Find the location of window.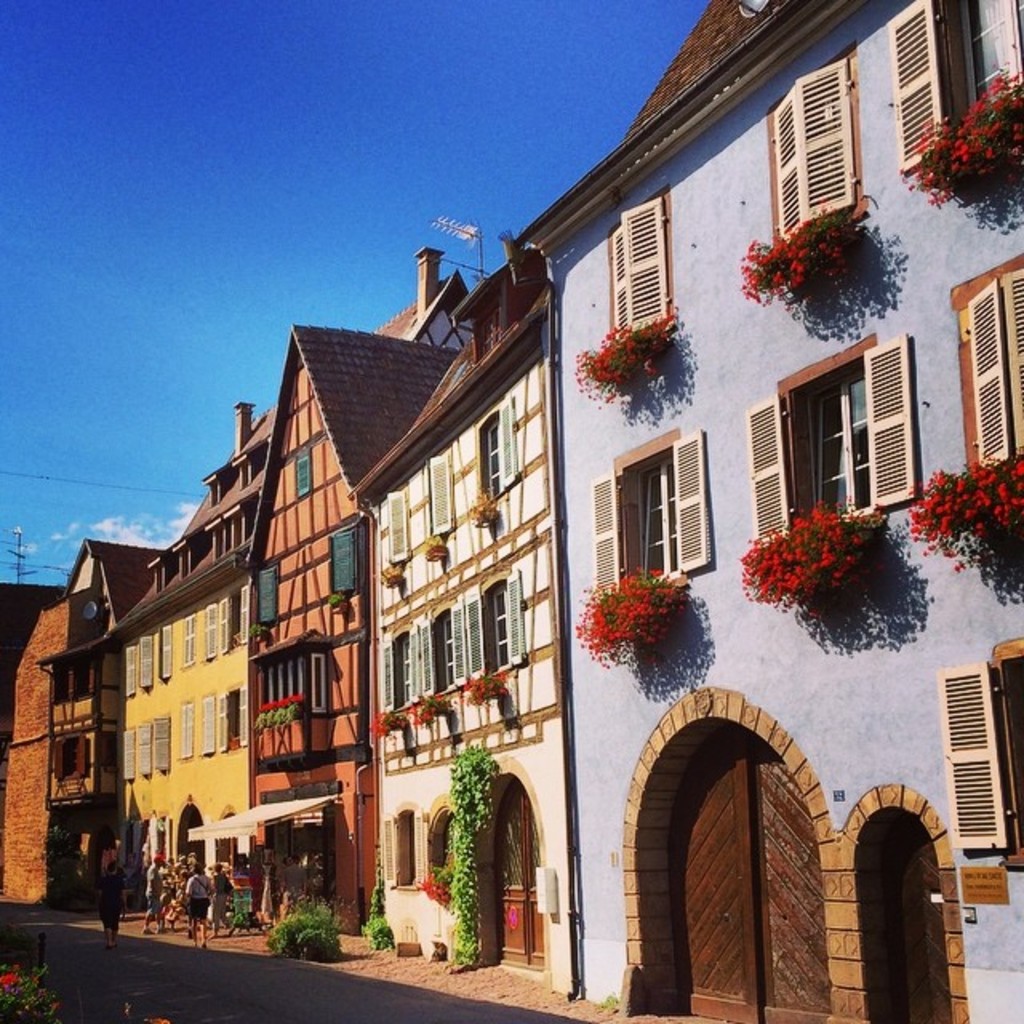
Location: 928/635/1022/877.
